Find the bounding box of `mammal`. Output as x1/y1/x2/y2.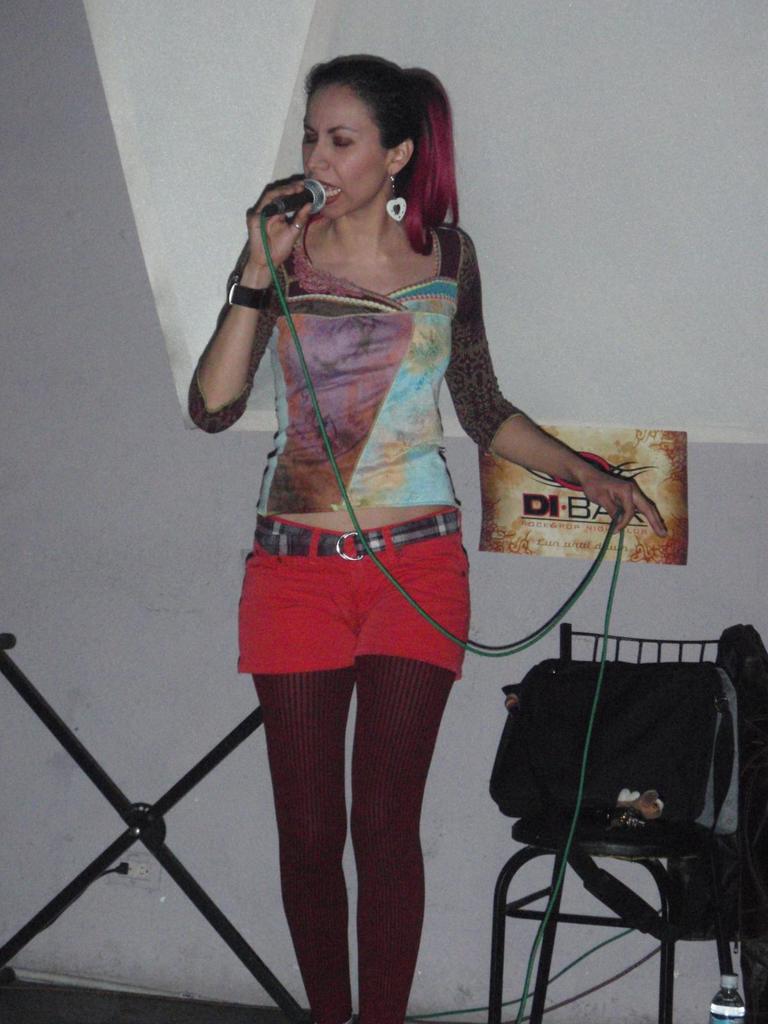
189/52/677/1020.
